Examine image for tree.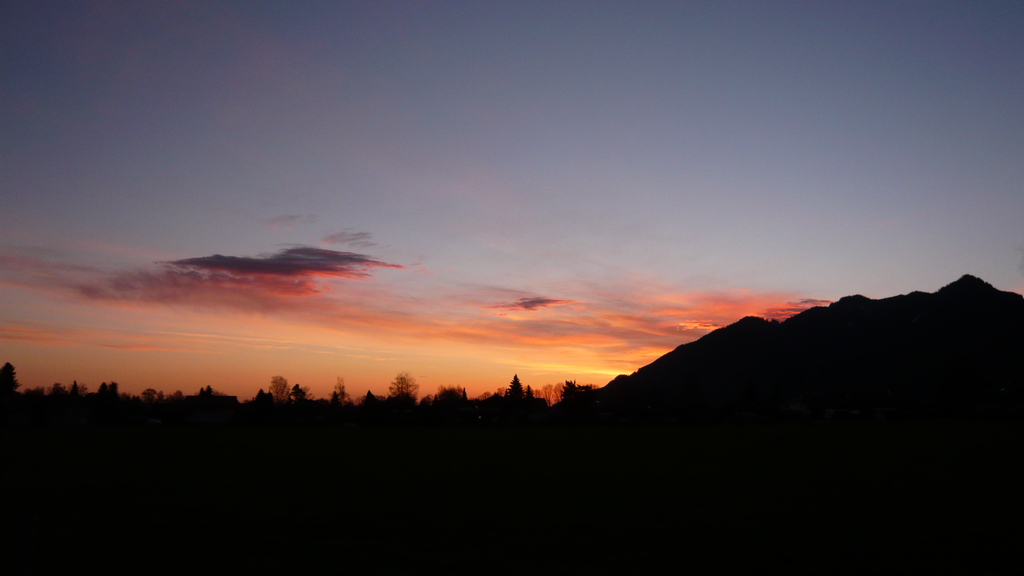
Examination result: pyautogui.locateOnScreen(96, 374, 121, 402).
